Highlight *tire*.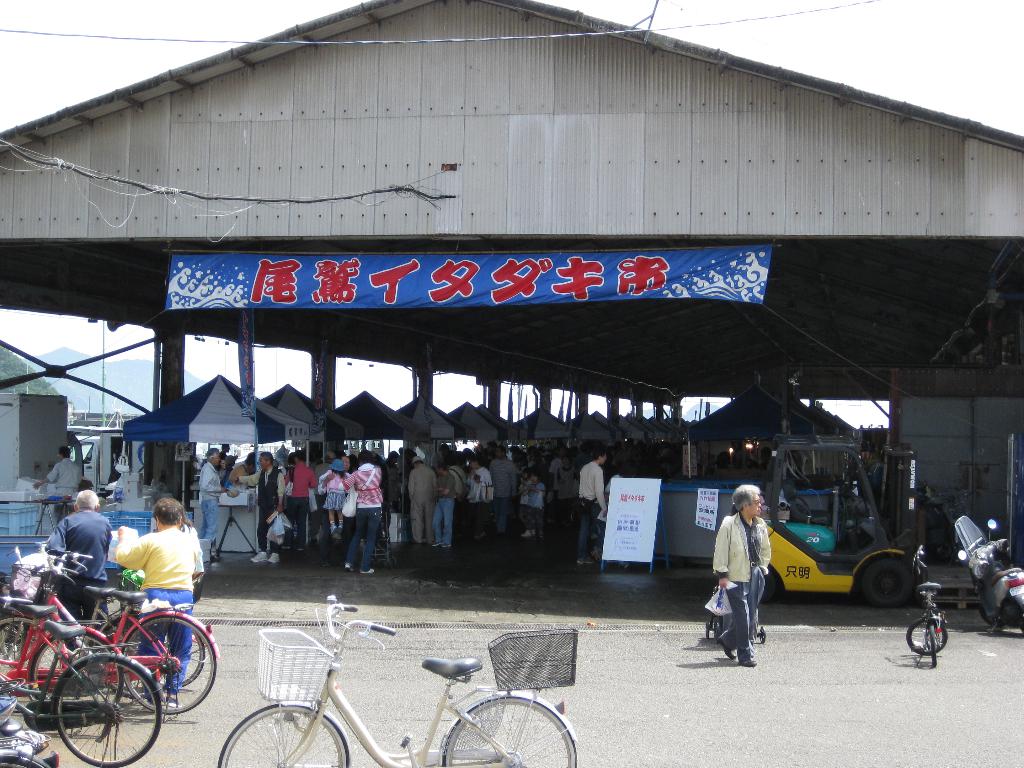
Highlighted region: 4,626,24,667.
